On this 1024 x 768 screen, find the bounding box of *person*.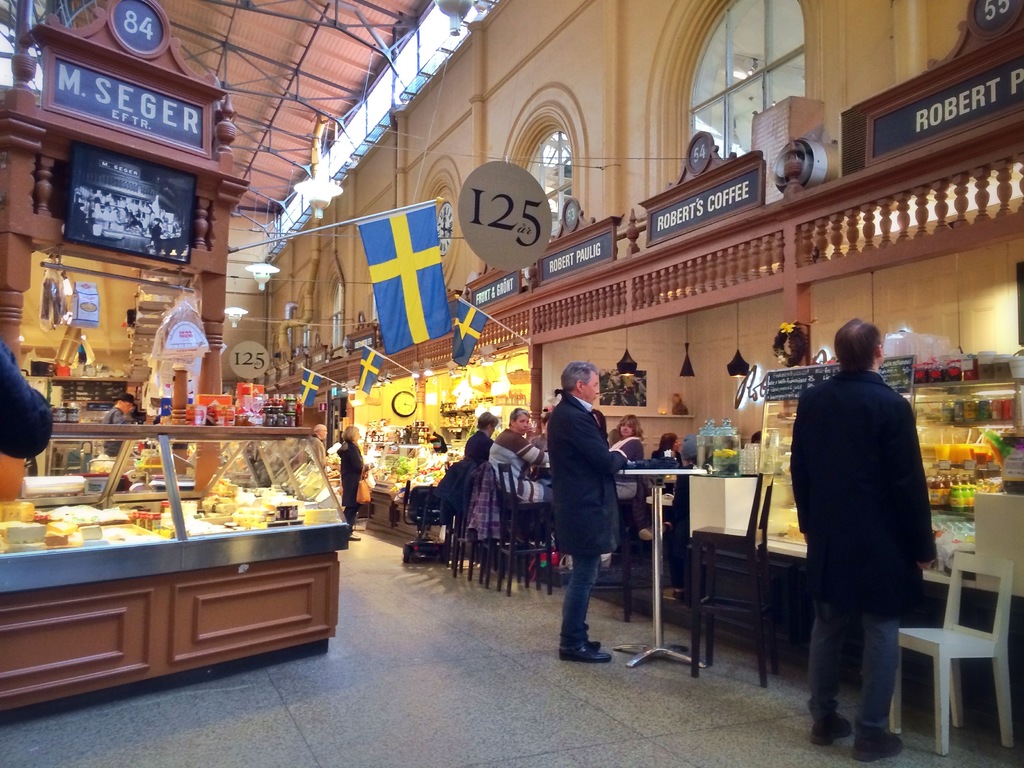
Bounding box: l=97, t=390, r=145, b=429.
